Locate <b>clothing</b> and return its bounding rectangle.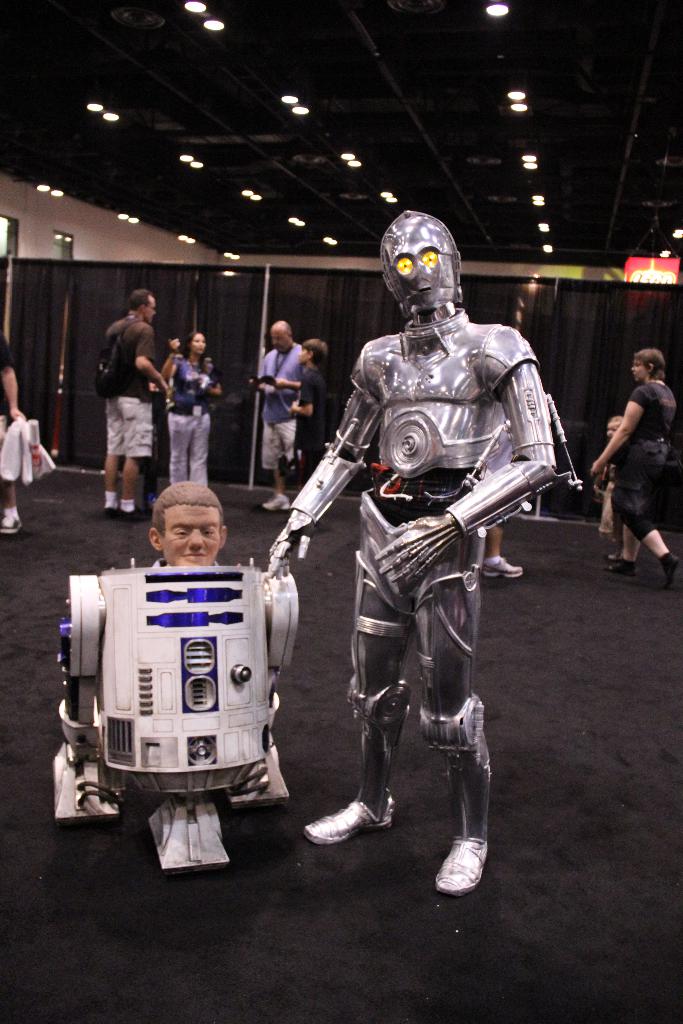
259:340:304:472.
